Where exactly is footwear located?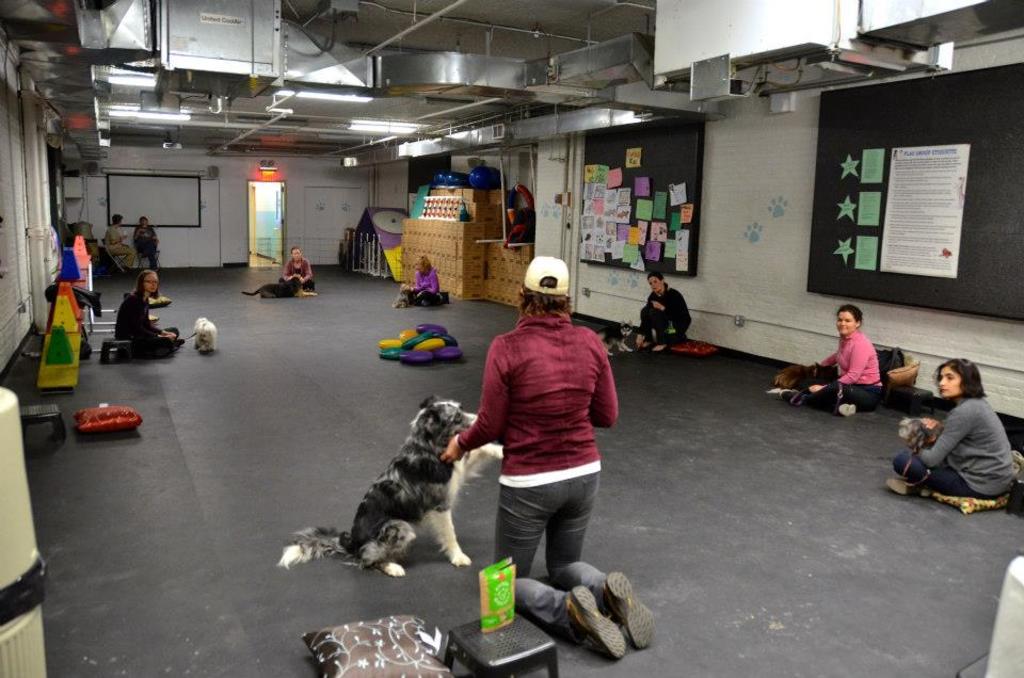
Its bounding box is left=573, top=585, right=624, bottom=657.
